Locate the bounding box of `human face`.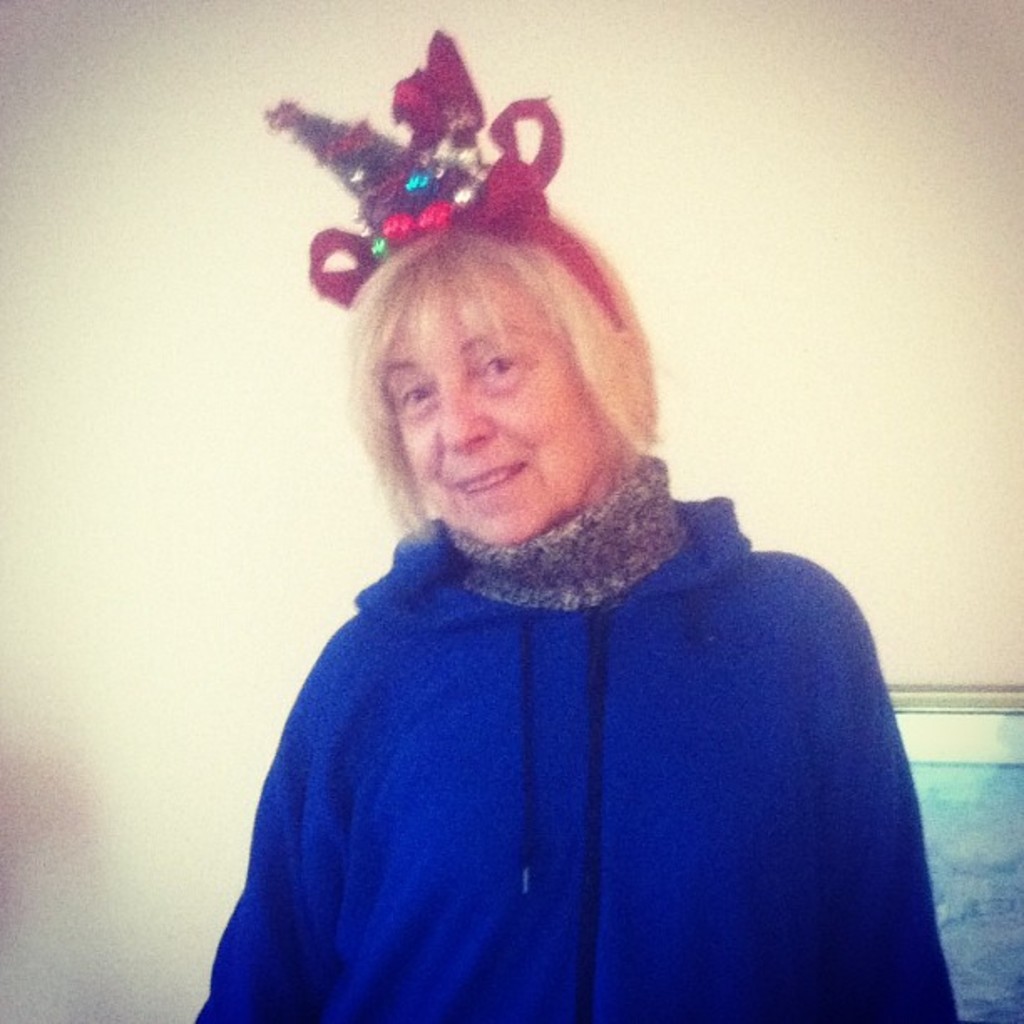
Bounding box: (378,284,601,547).
